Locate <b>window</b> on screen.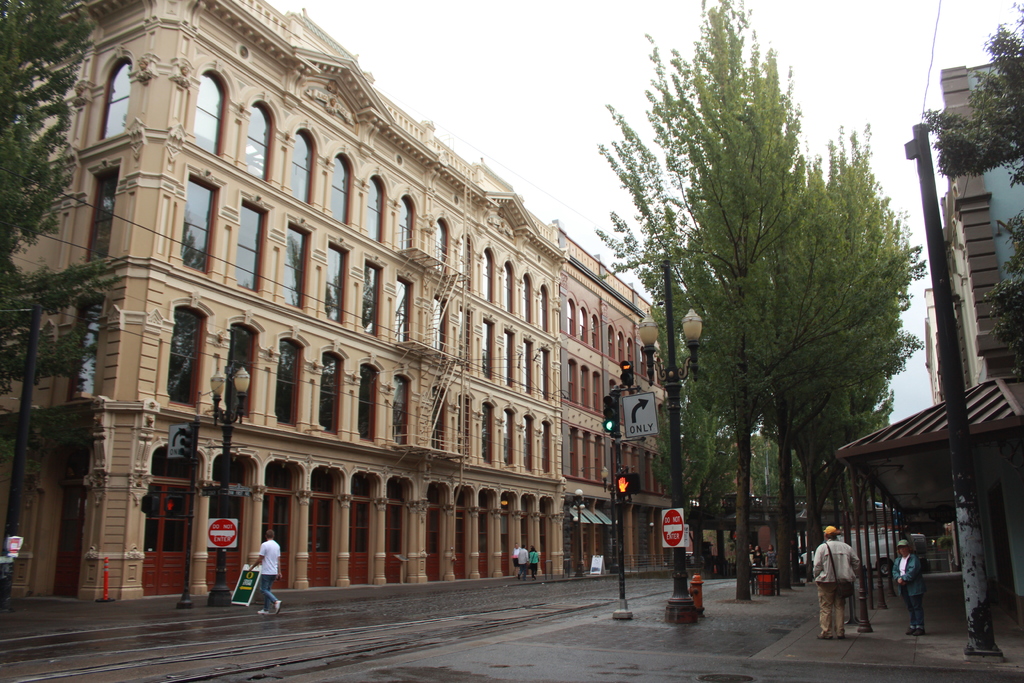
On screen at detection(617, 333, 623, 361).
